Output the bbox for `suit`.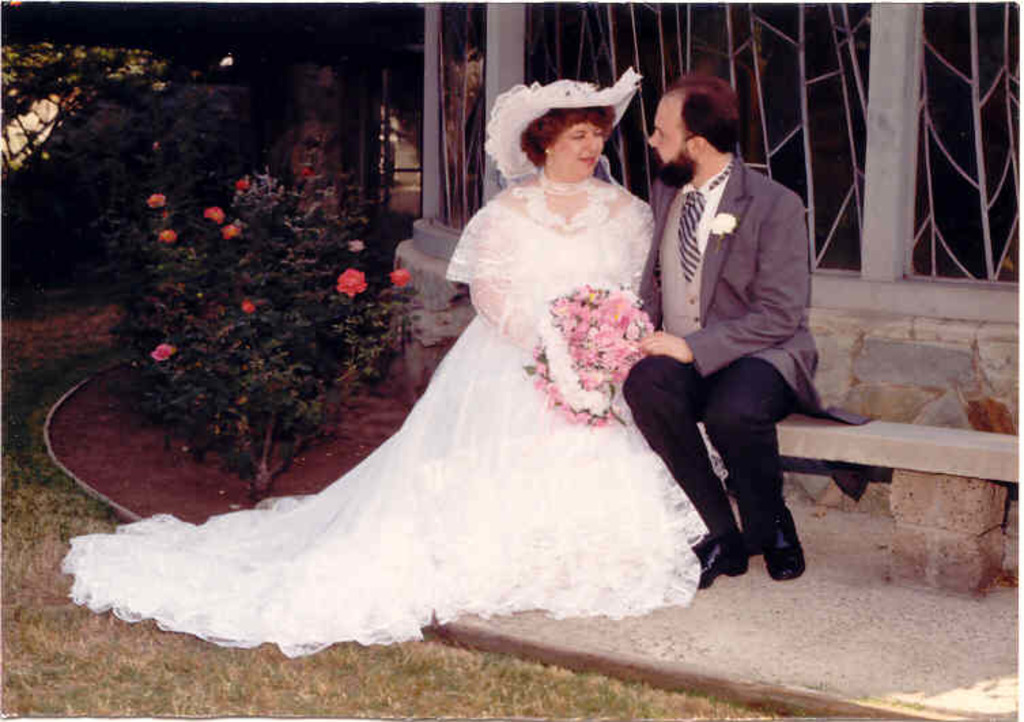
l=635, t=102, r=823, b=593.
